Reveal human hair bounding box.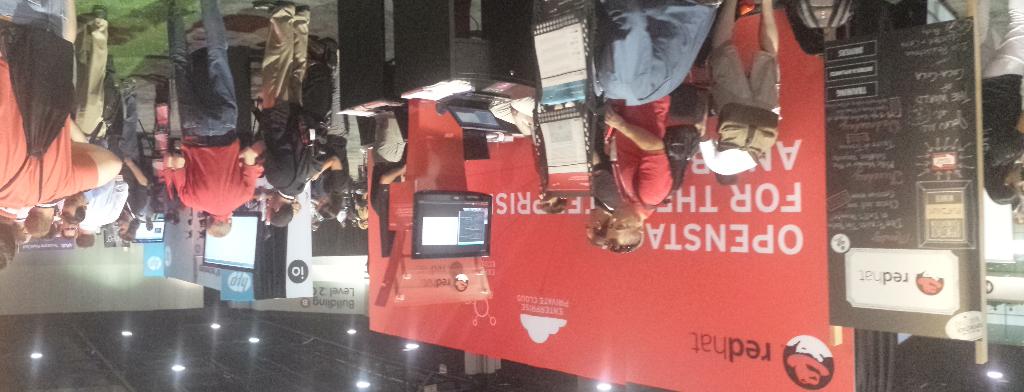
Revealed: 716 177 737 188.
